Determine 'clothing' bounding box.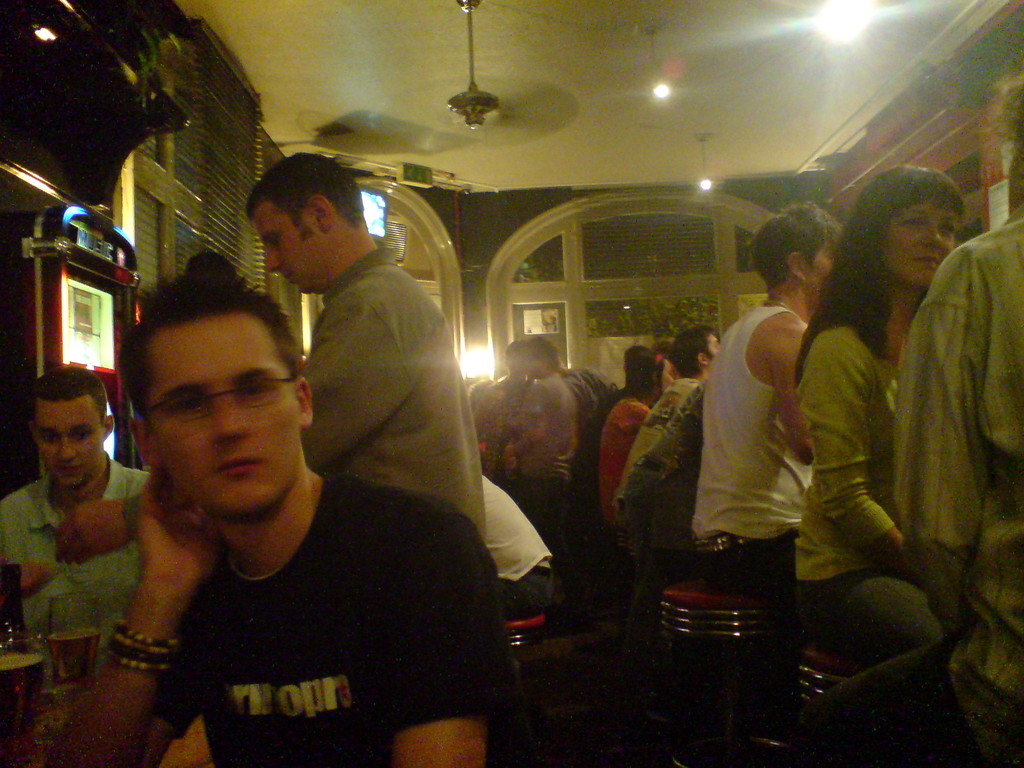
Determined: detection(625, 378, 698, 499).
